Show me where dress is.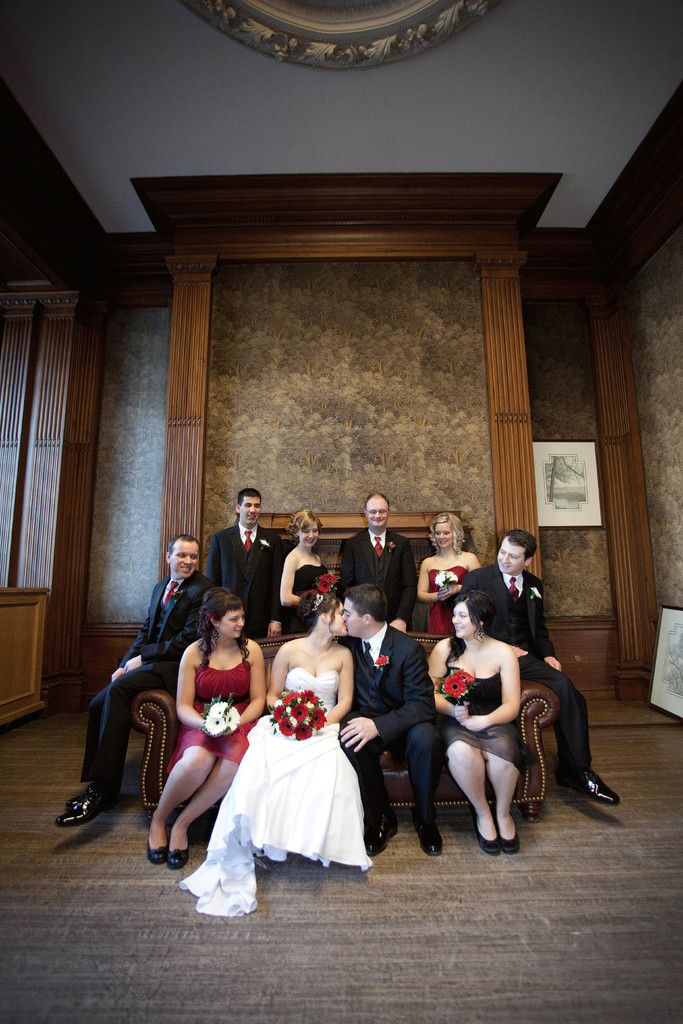
dress is at rect(279, 561, 324, 631).
